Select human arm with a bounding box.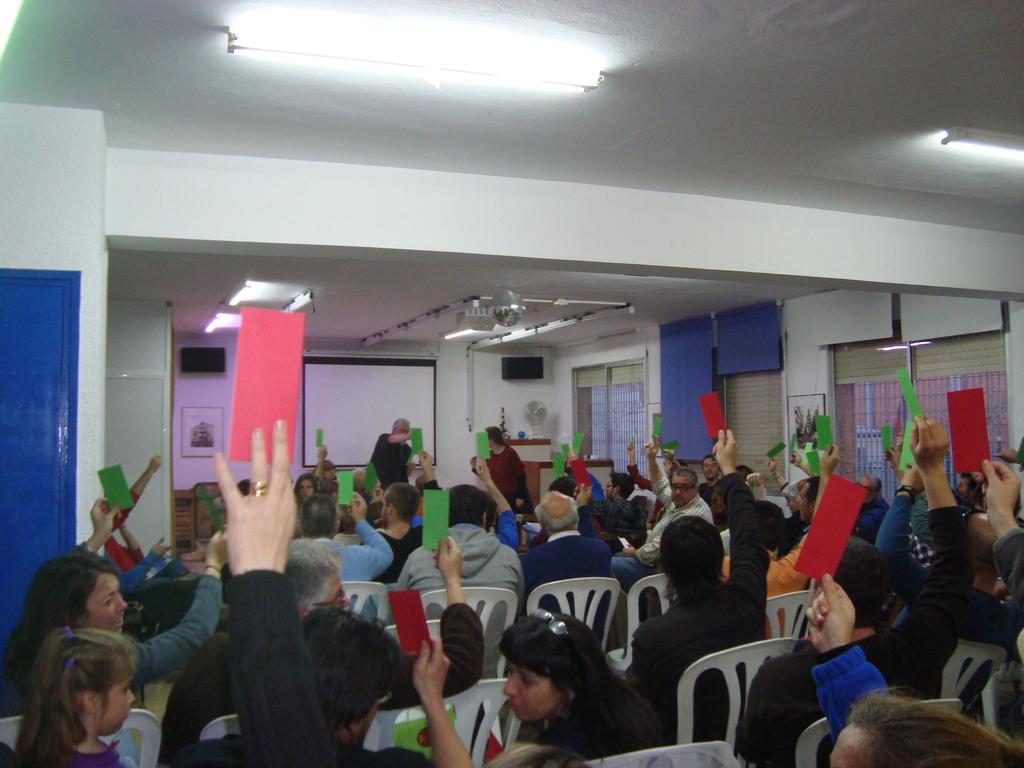
382,431,420,443.
